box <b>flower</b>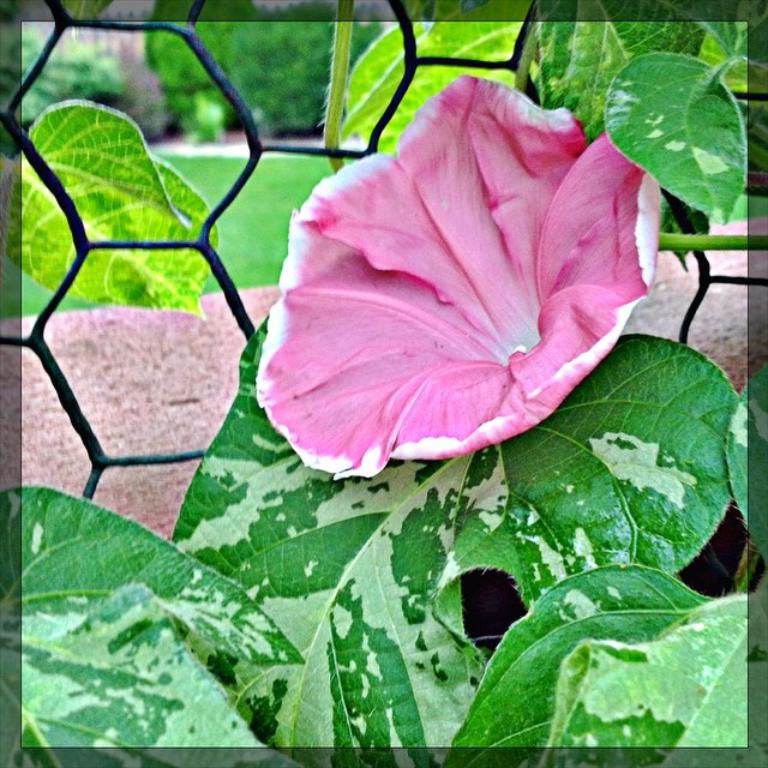
[263, 98, 648, 481]
